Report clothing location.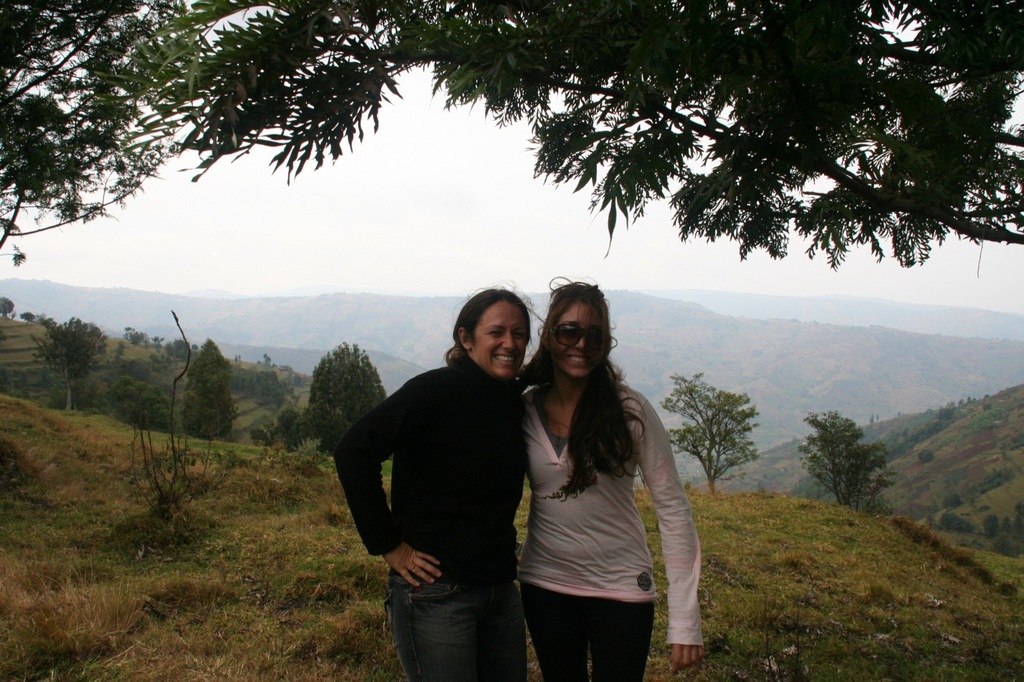
Report: (332, 349, 527, 681).
